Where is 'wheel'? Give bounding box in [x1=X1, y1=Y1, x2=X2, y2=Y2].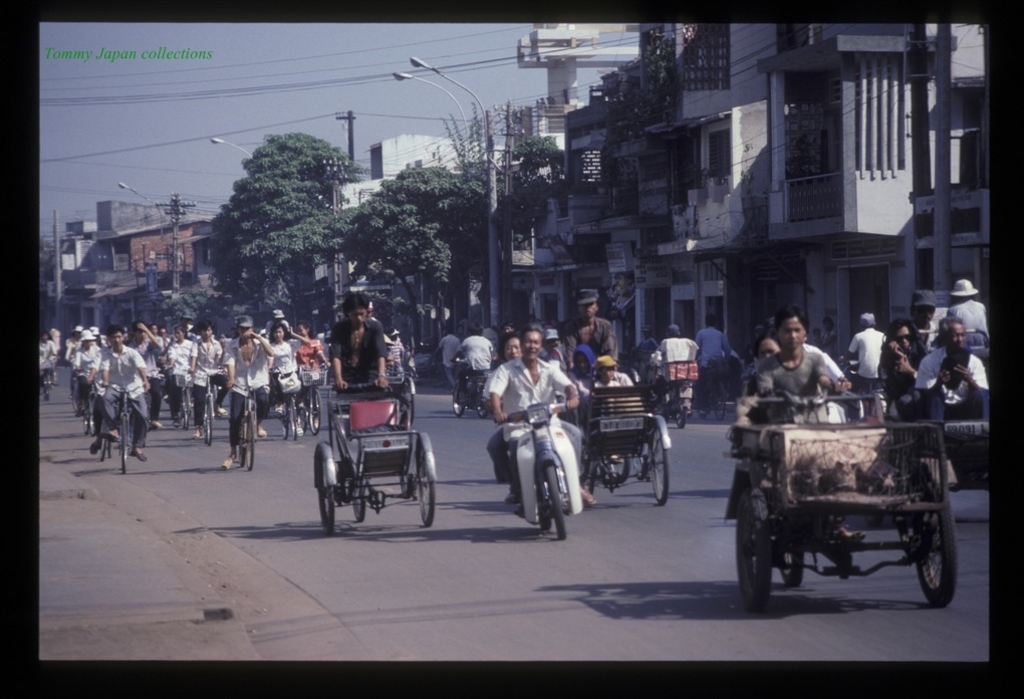
[x1=184, y1=397, x2=190, y2=429].
